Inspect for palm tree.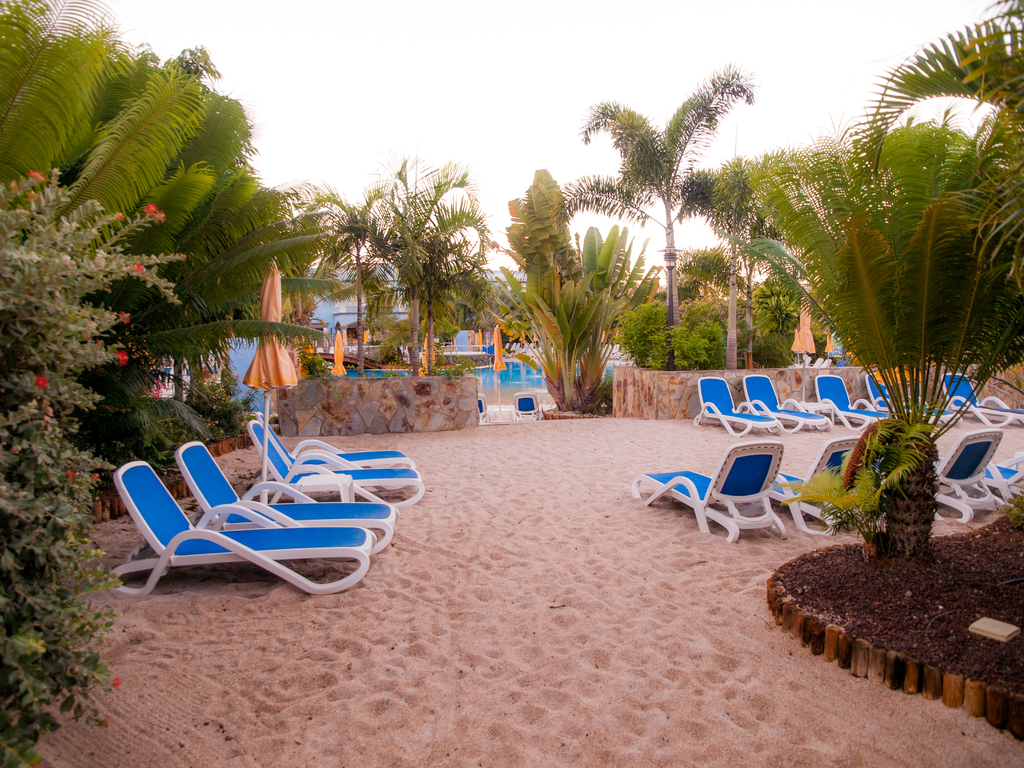
Inspection: <region>339, 150, 516, 380</region>.
